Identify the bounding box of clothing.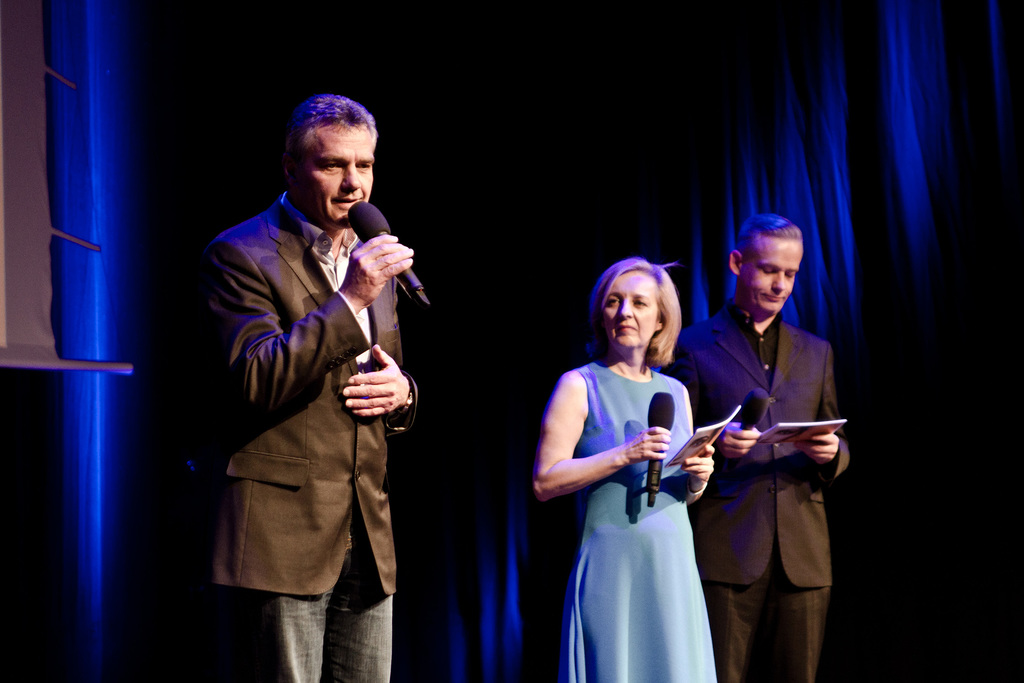
detection(674, 305, 854, 682).
